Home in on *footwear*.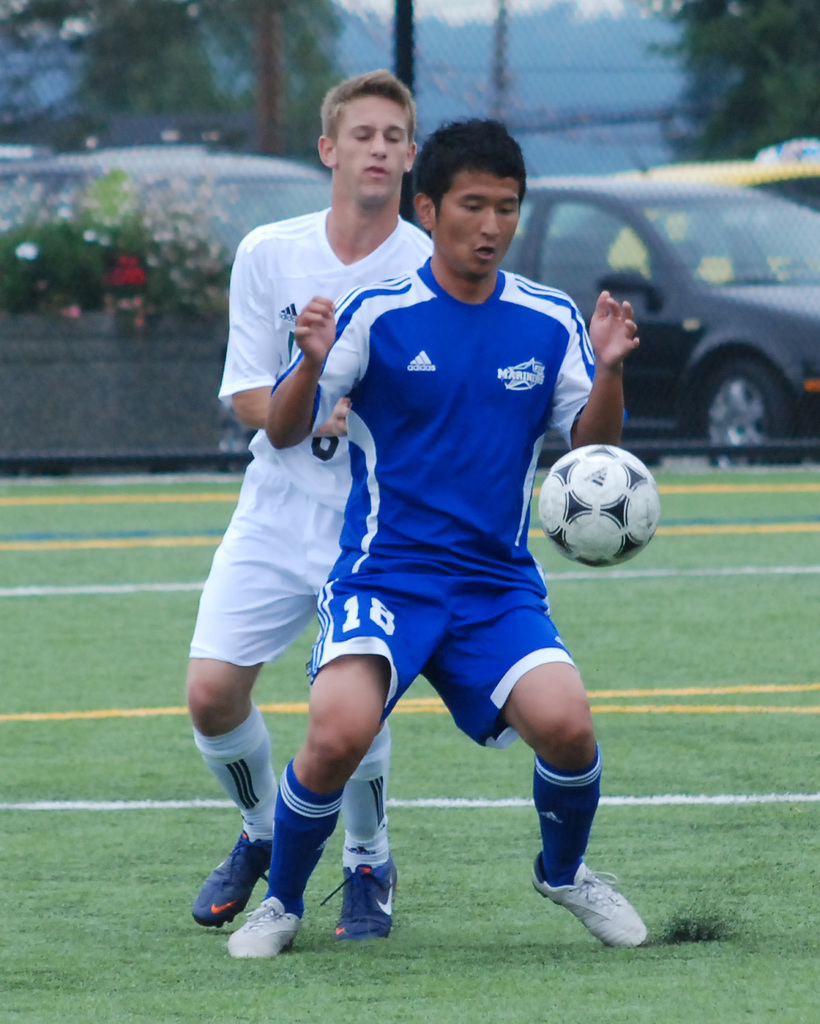
Homed in at locate(187, 832, 278, 932).
